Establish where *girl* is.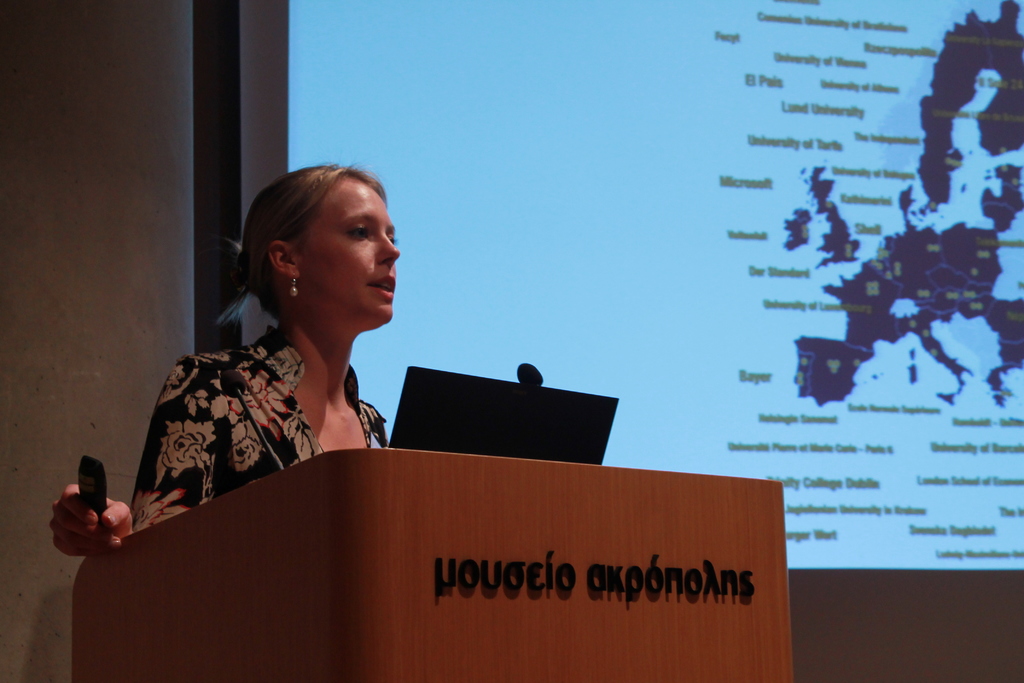
Established at <bbox>49, 158, 406, 561</bbox>.
